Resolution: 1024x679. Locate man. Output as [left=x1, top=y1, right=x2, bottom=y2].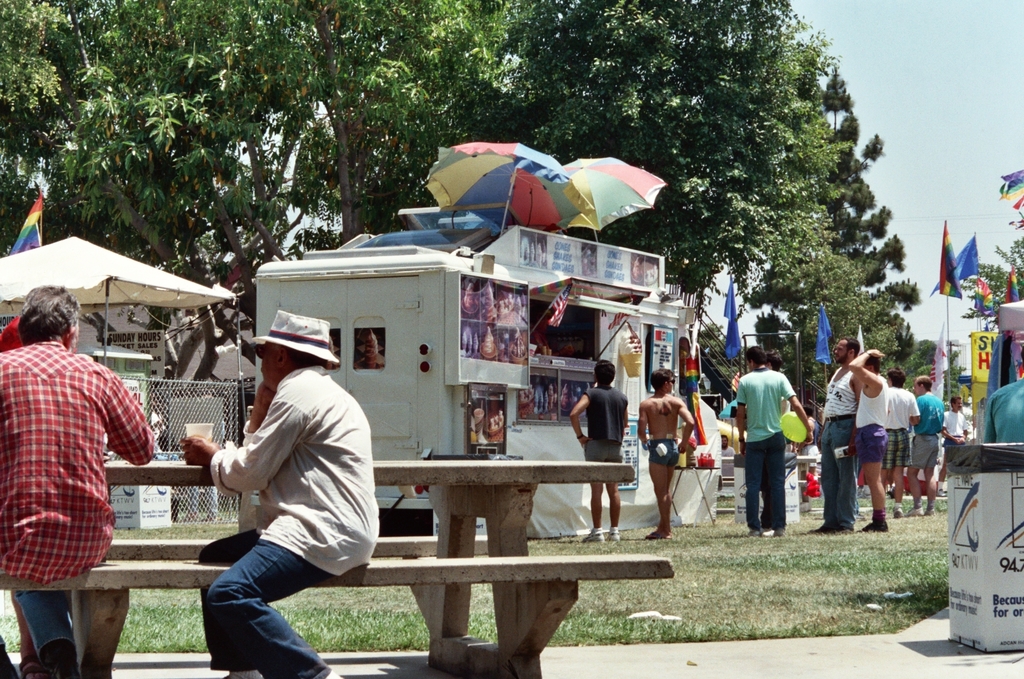
[left=911, top=376, right=945, bottom=517].
